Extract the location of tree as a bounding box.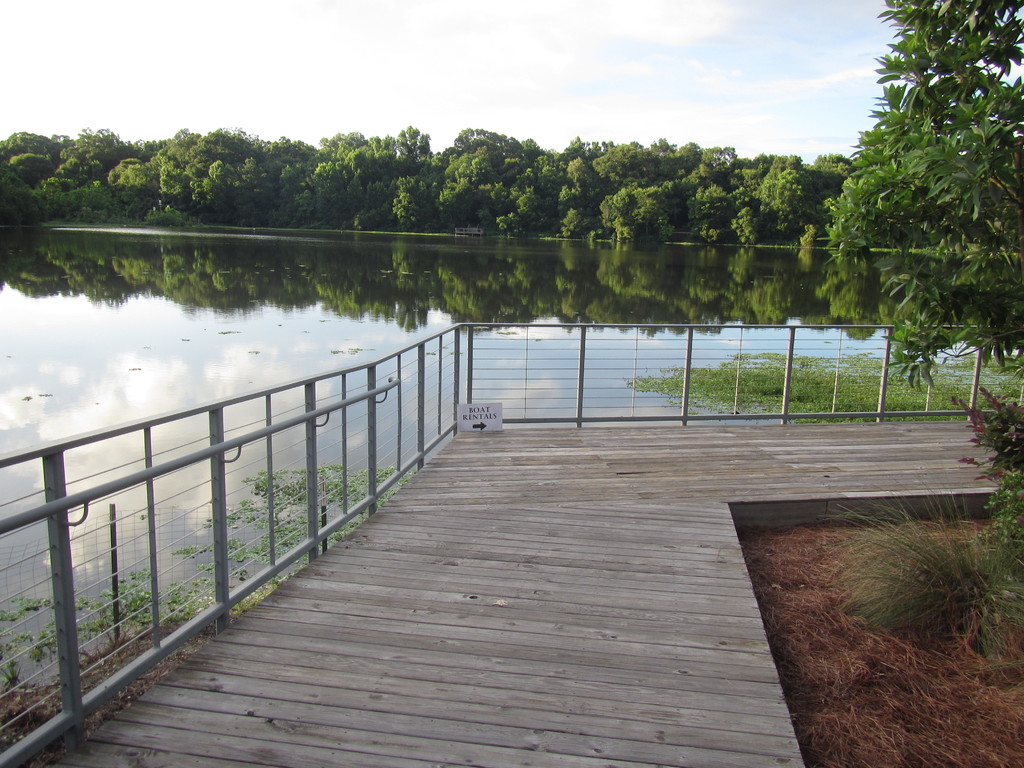
l=495, t=164, r=538, b=234.
